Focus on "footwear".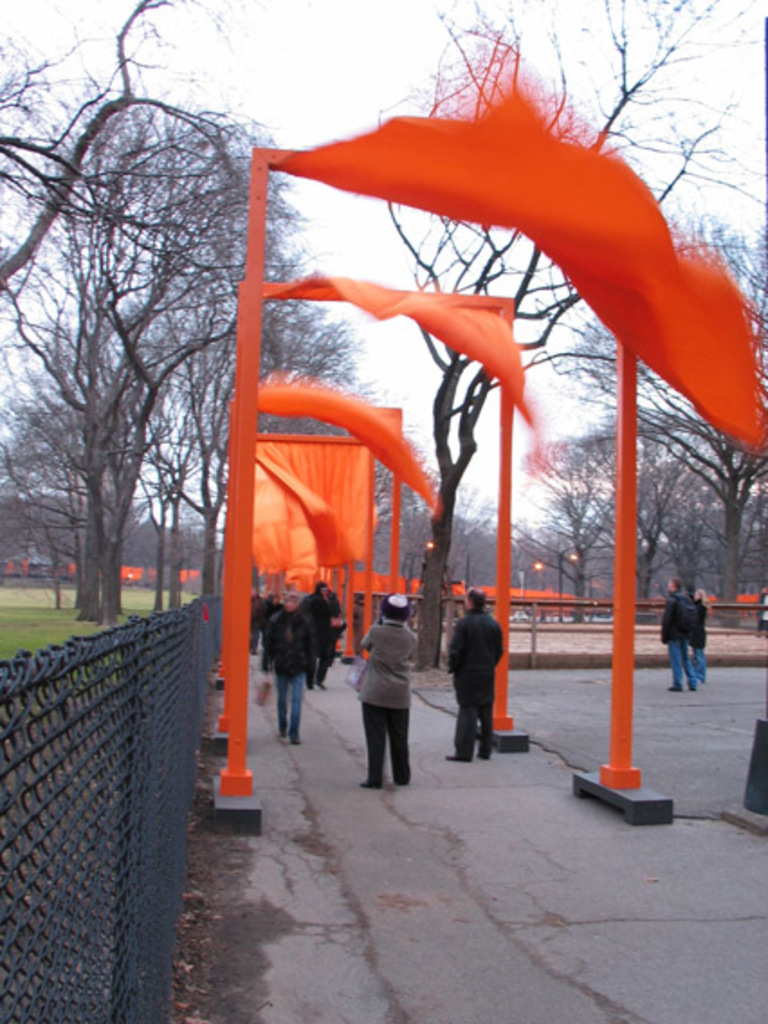
Focused at x1=669, y1=687, x2=683, y2=696.
